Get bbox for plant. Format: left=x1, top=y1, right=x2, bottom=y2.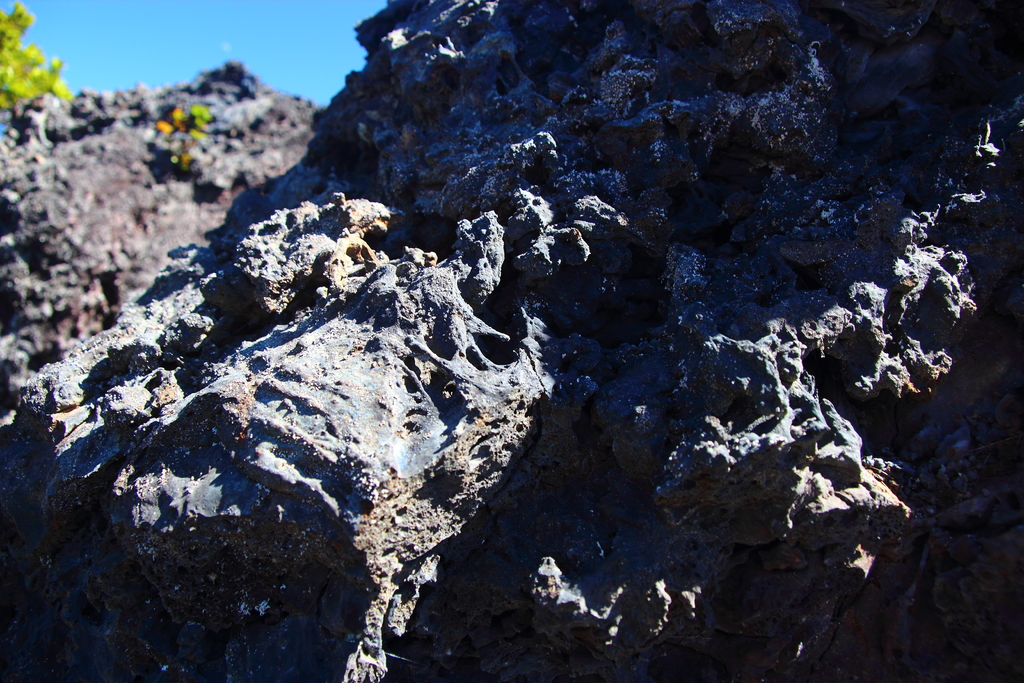
left=184, top=100, right=212, bottom=128.
